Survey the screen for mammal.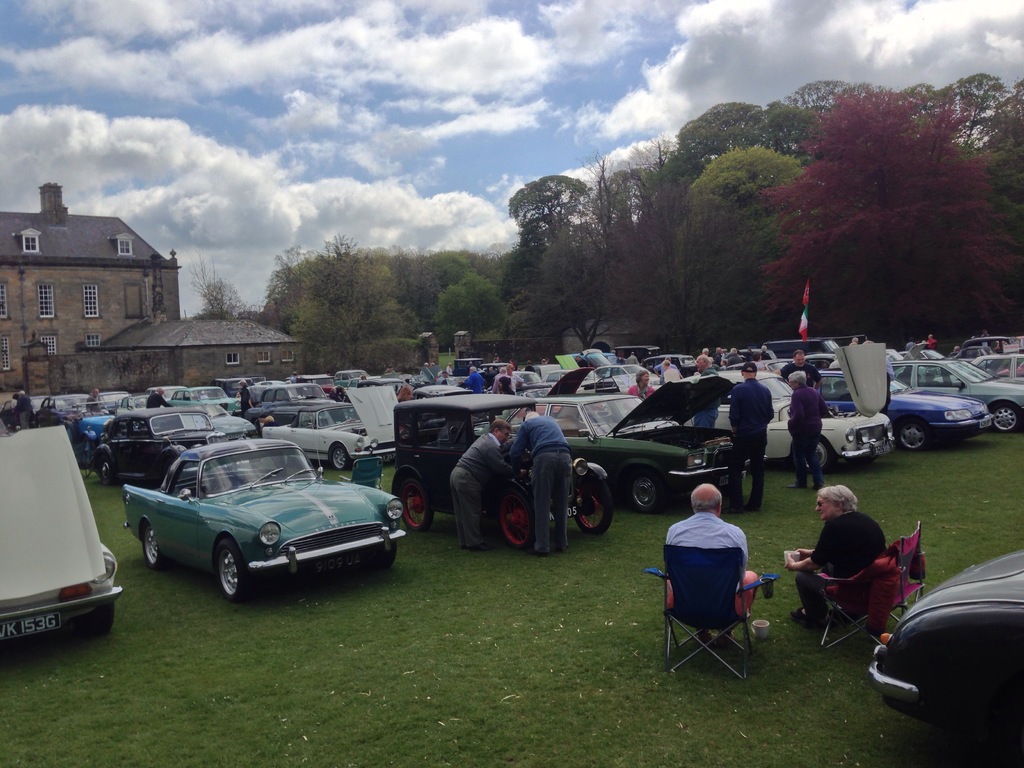
Survey found: rect(657, 358, 680, 375).
